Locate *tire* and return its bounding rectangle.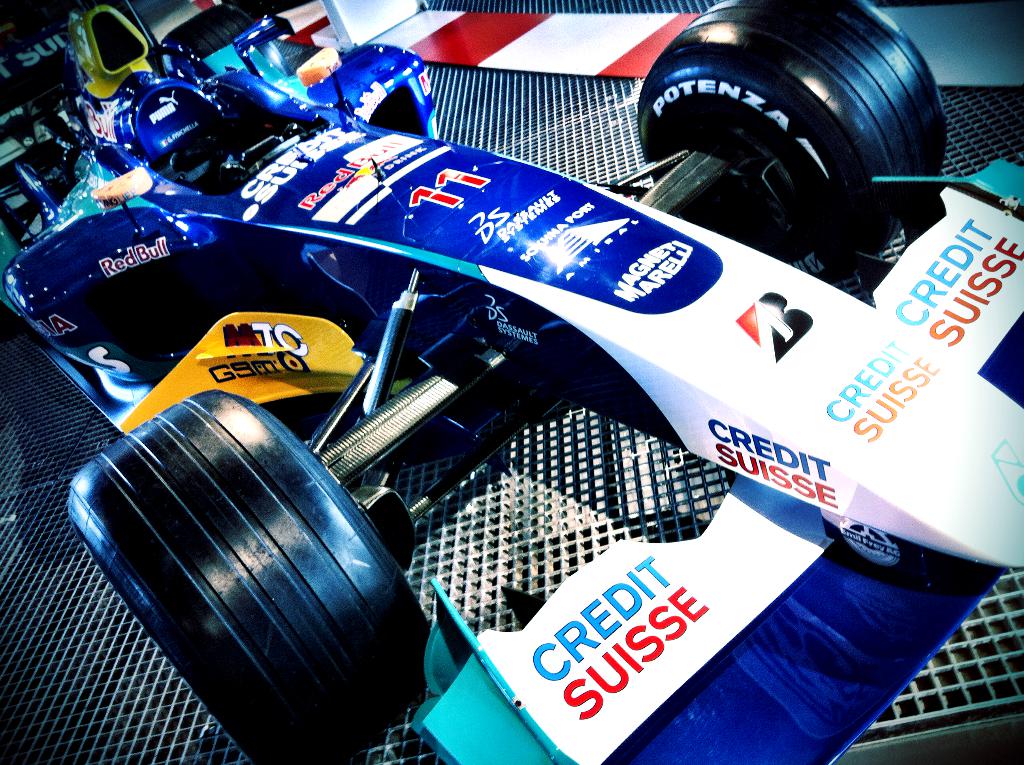
[left=0, top=114, right=81, bottom=245].
